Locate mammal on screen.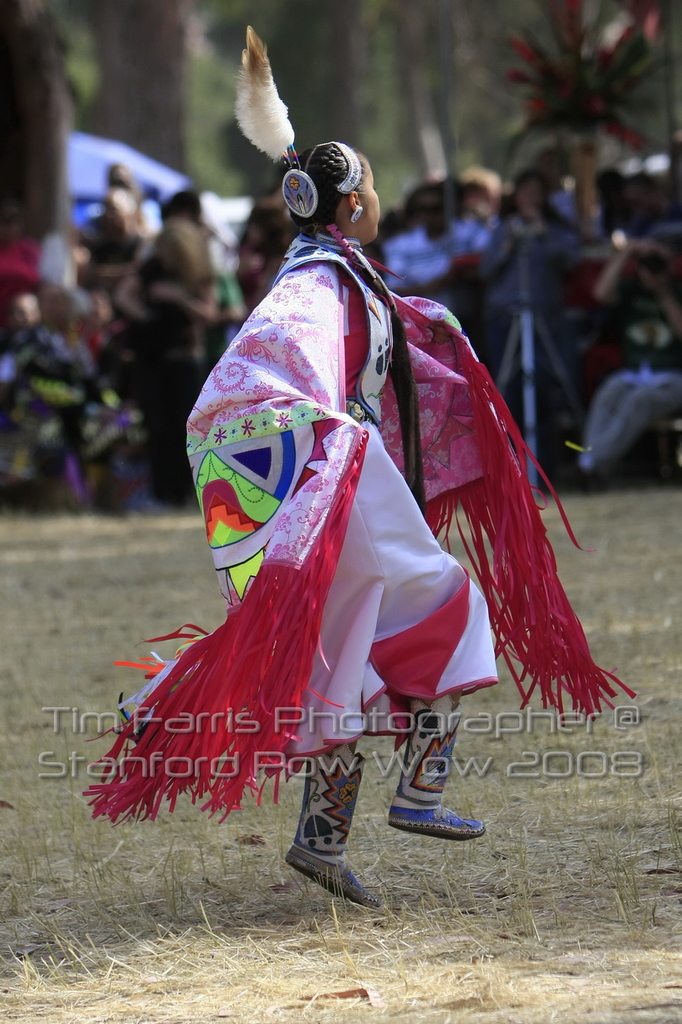
On screen at BBox(114, 161, 598, 851).
